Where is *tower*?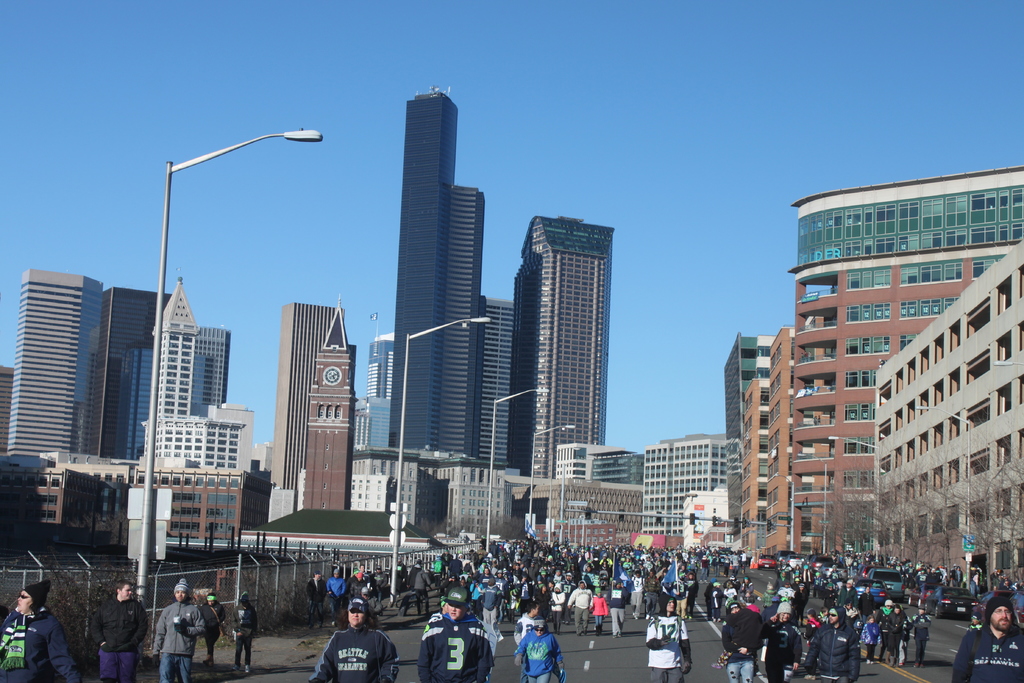
pyautogui.locateOnScreen(432, 177, 477, 449).
